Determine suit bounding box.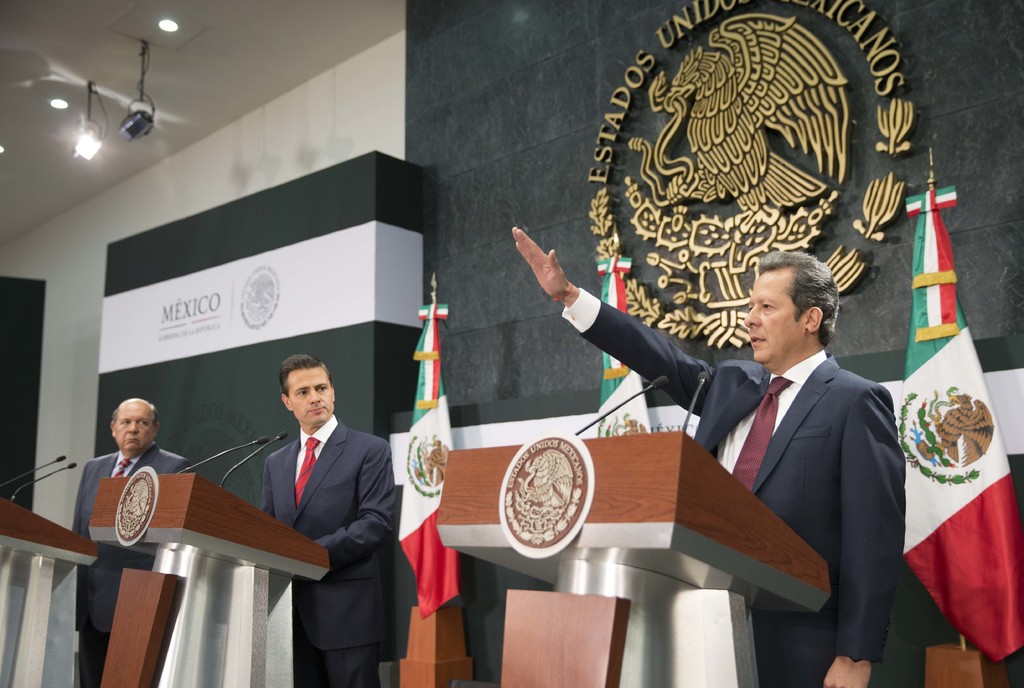
Determined: l=70, t=443, r=194, b=687.
